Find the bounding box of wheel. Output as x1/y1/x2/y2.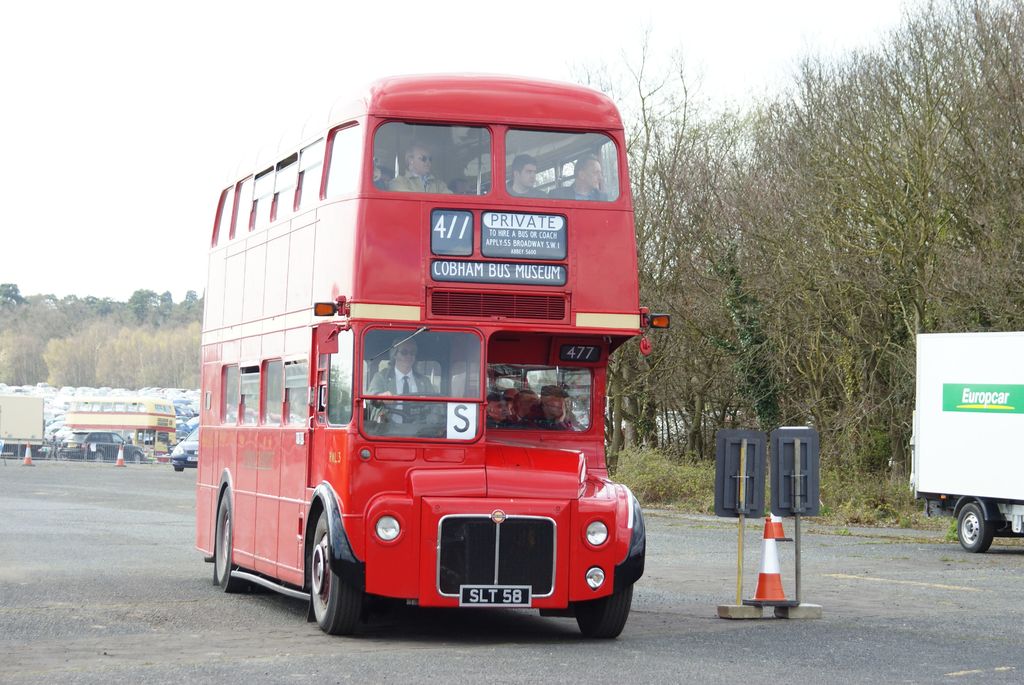
211/480/250/595.
